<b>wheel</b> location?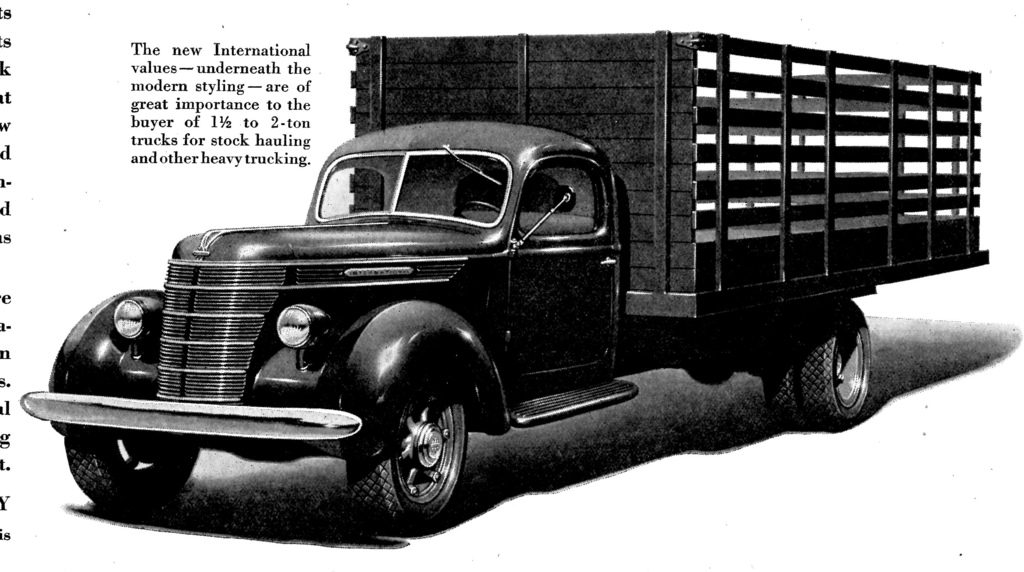
x1=803, y1=290, x2=876, y2=423
